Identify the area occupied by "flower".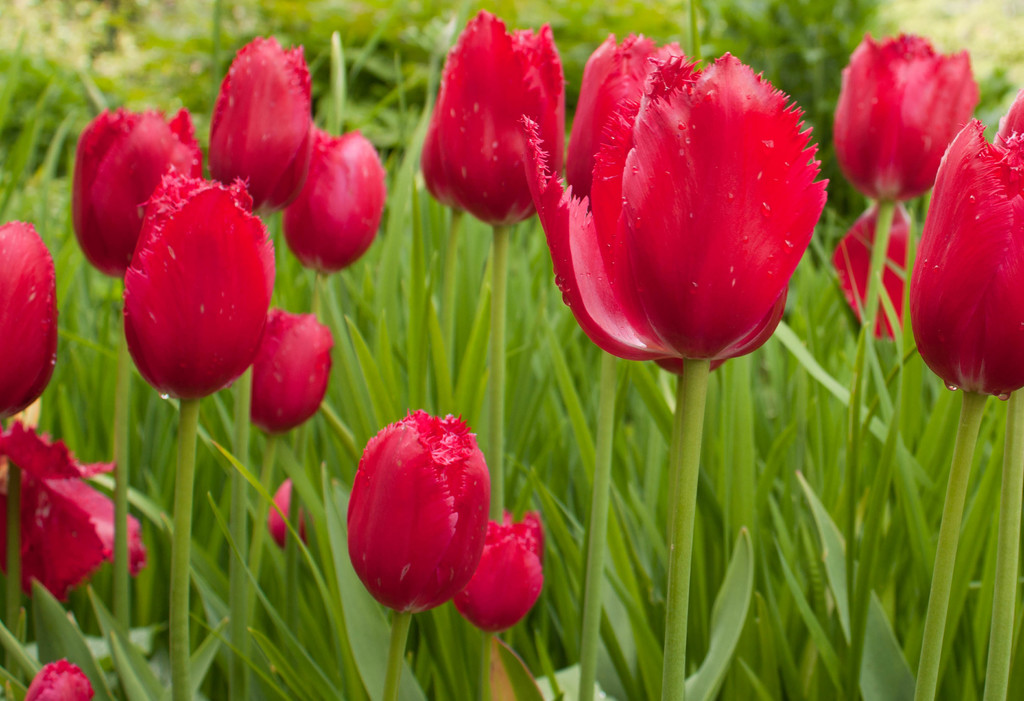
Area: (23, 655, 98, 700).
